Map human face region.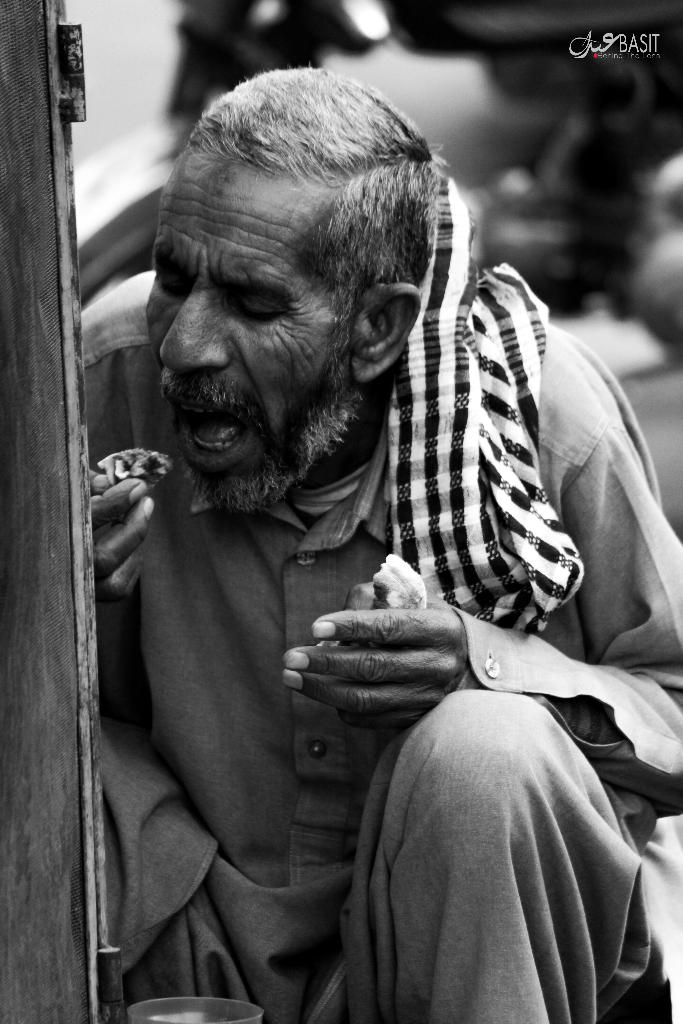
Mapped to <region>148, 148, 365, 516</region>.
